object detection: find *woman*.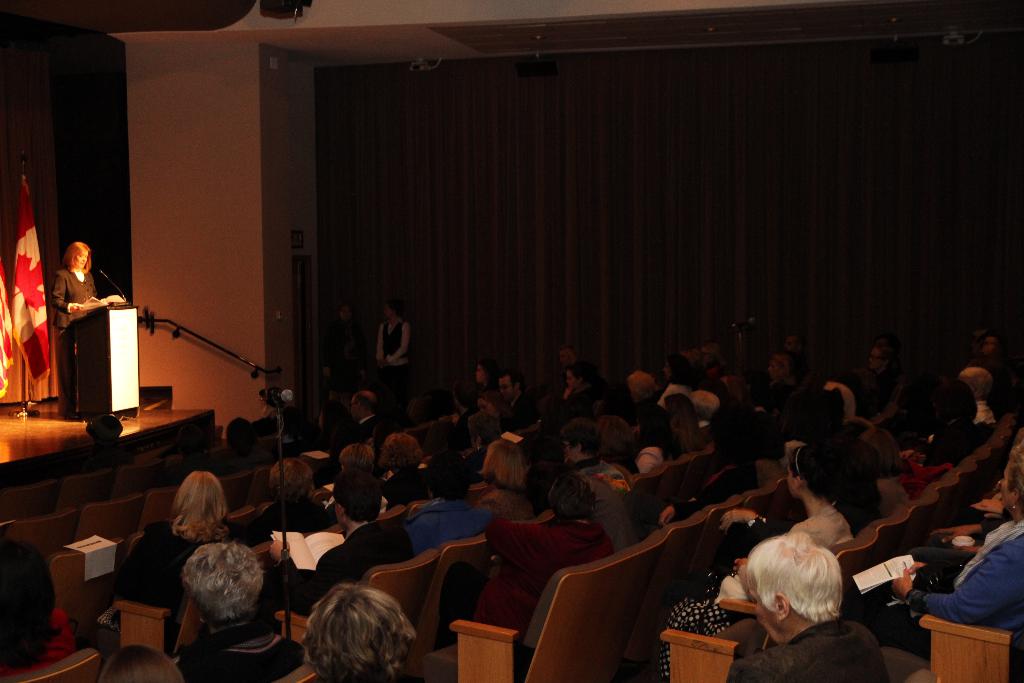
select_region(633, 405, 676, 464).
